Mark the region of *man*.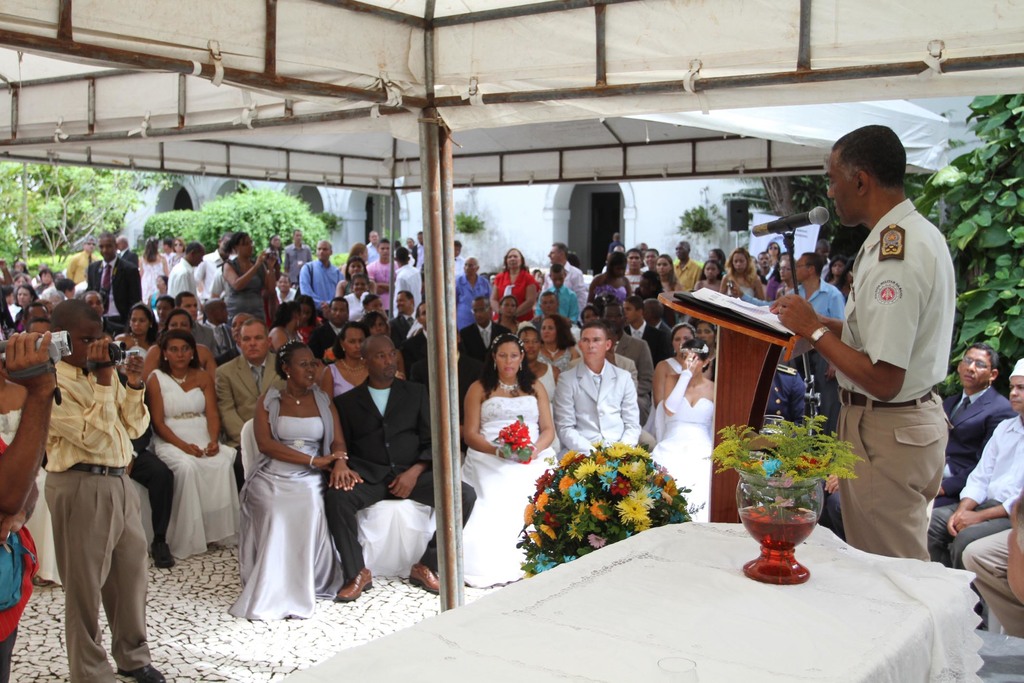
Region: pyautogui.locateOnScreen(206, 268, 232, 310).
